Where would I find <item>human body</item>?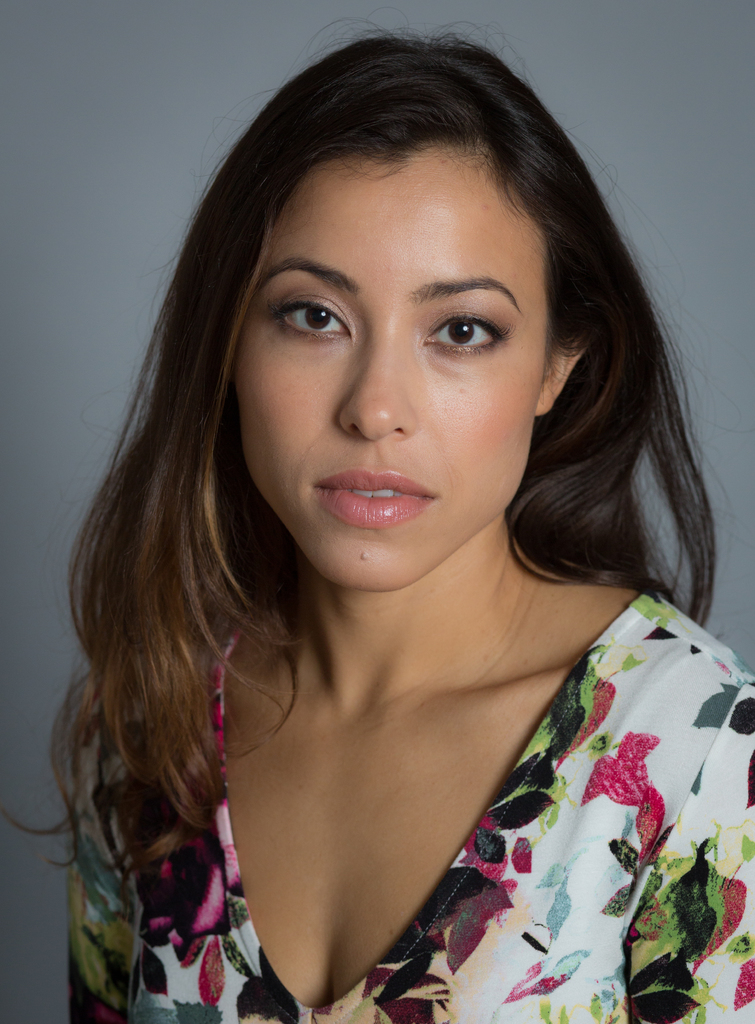
At (left=1, top=15, right=754, bottom=1023).
